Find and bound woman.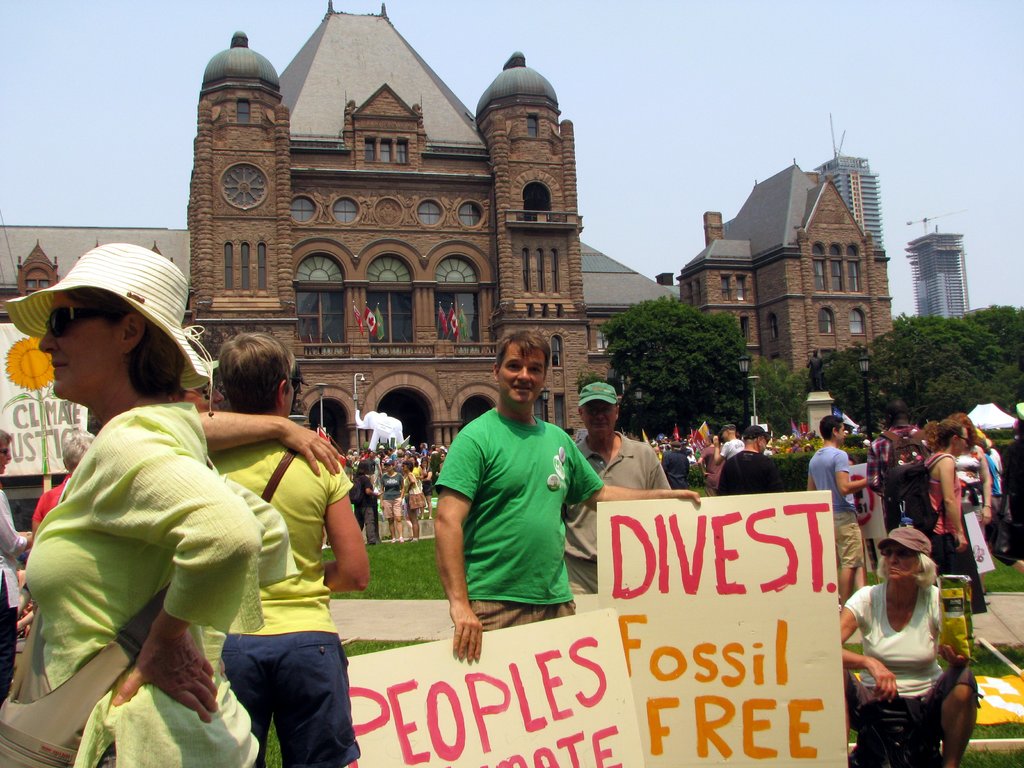
Bound: (909, 417, 969, 572).
